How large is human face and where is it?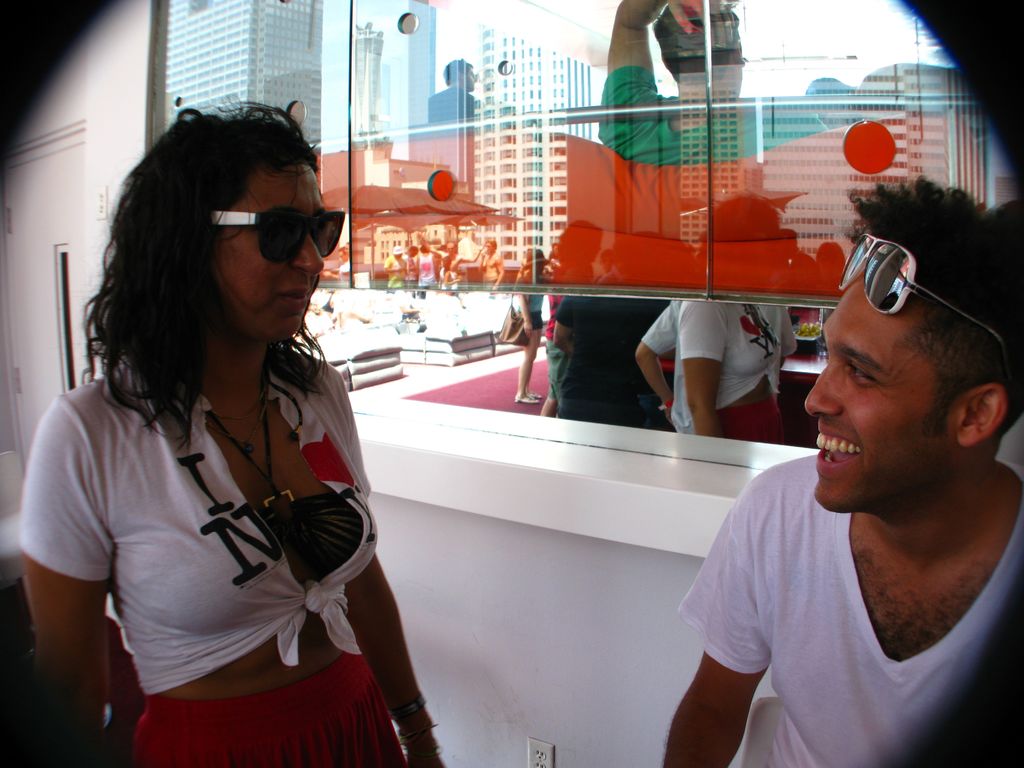
Bounding box: [x1=806, y1=276, x2=950, y2=512].
